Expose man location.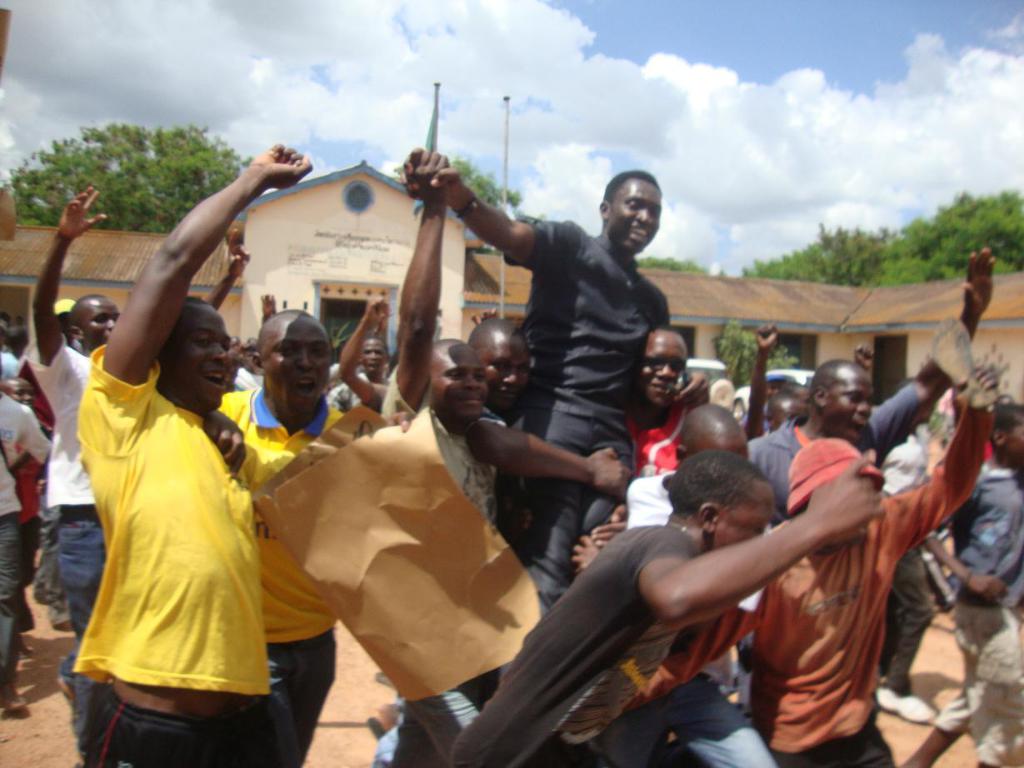
Exposed at bbox(618, 400, 778, 767).
